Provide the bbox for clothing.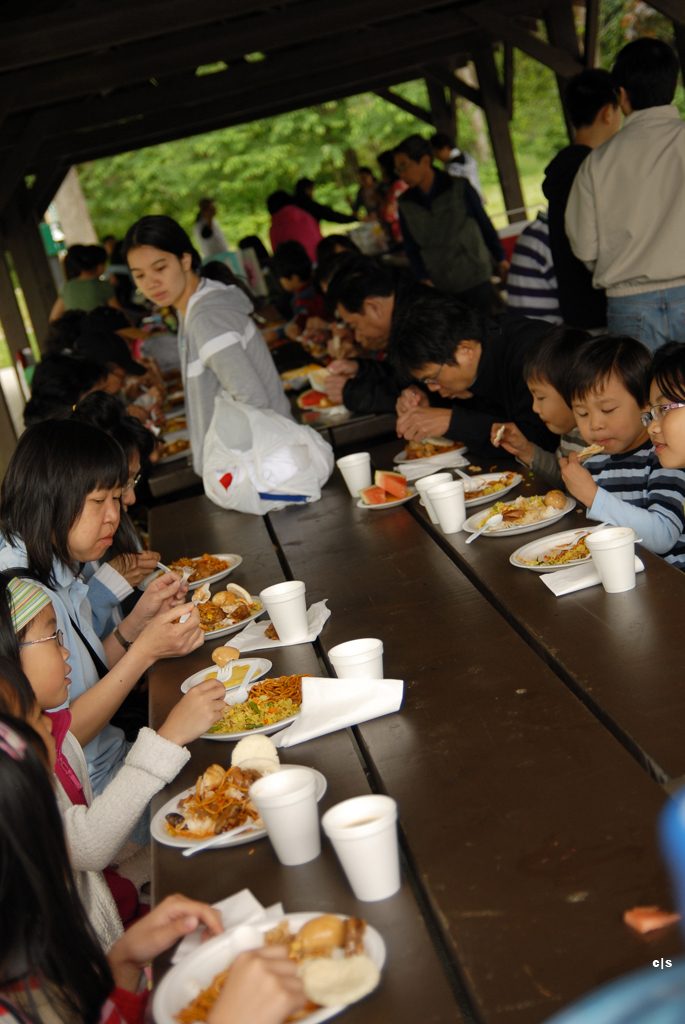
0:516:139:860.
